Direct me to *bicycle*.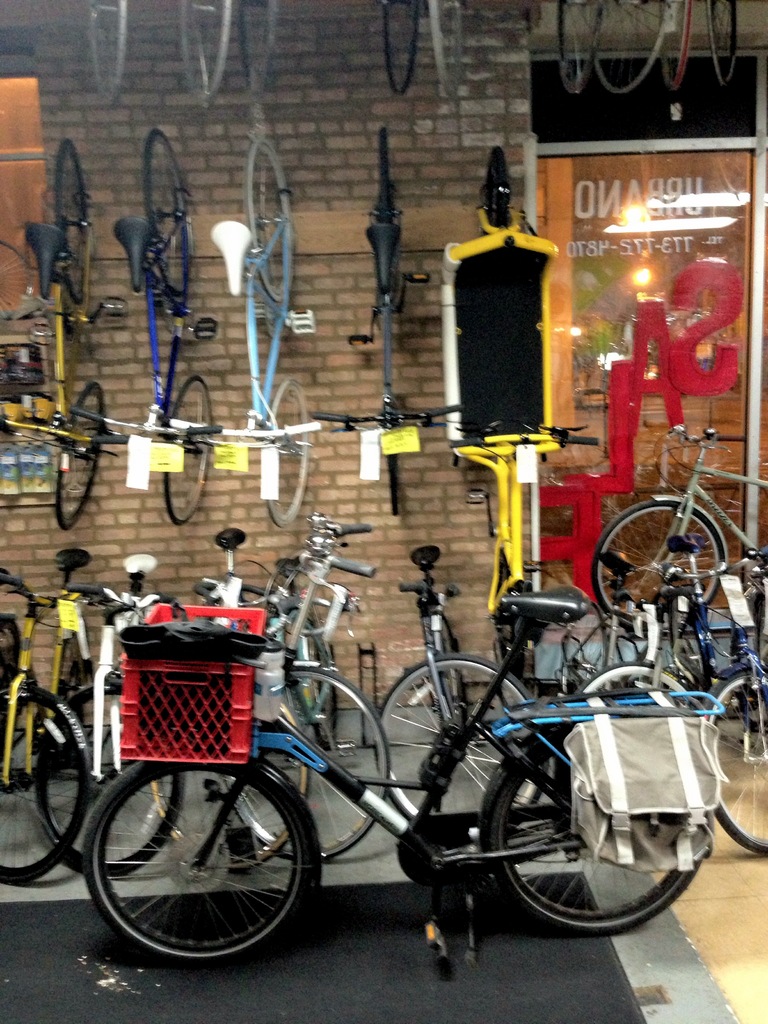
Direction: bbox=[588, 420, 767, 627].
